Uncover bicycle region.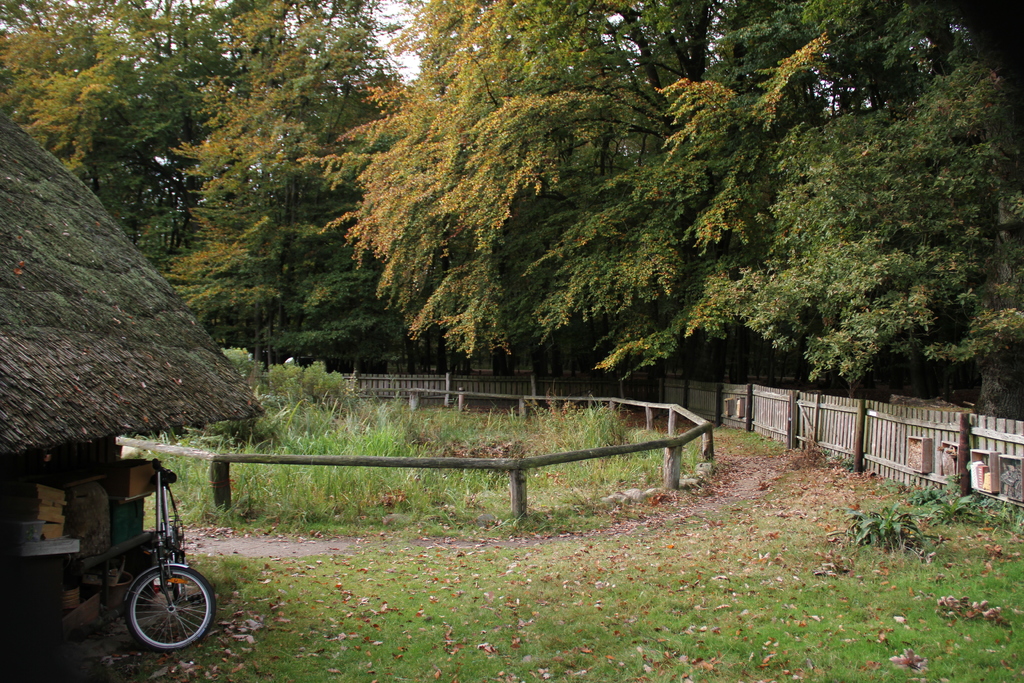
Uncovered: (88, 472, 205, 676).
